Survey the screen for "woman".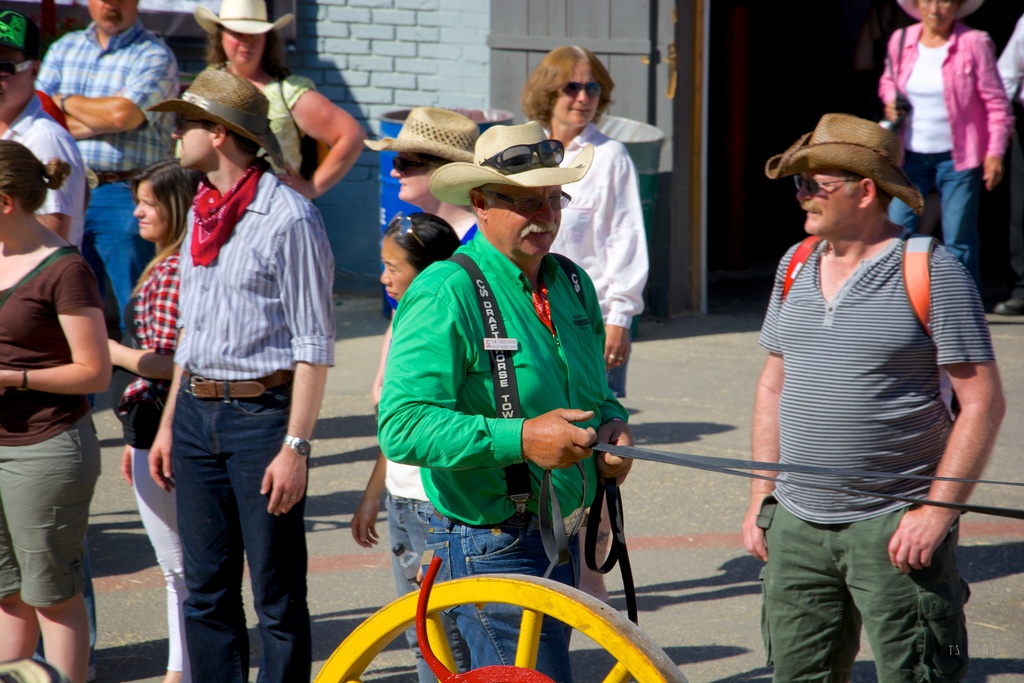
Survey found: pyautogui.locateOnScreen(193, 0, 368, 210).
